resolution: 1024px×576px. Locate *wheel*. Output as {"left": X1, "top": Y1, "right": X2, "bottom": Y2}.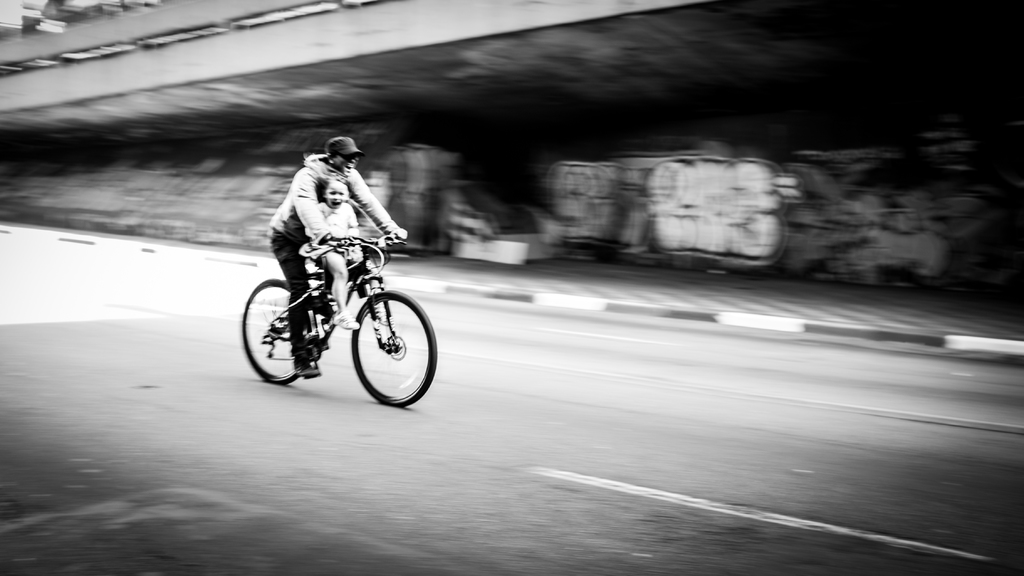
{"left": 338, "top": 280, "right": 416, "bottom": 399}.
